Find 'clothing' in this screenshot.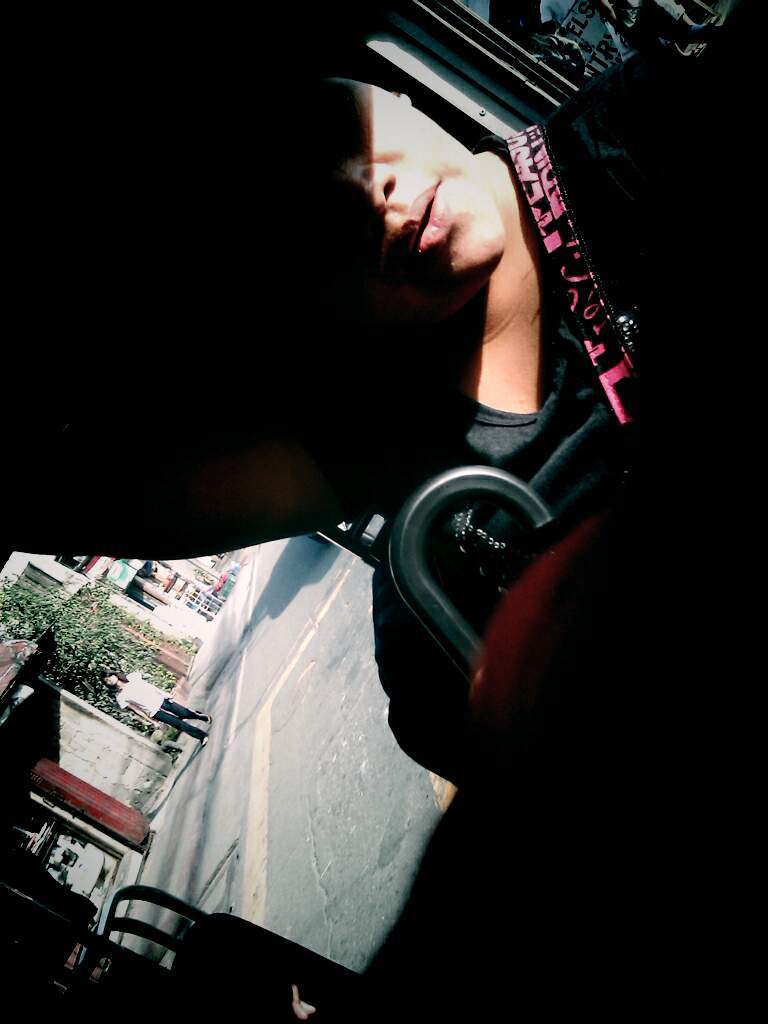
The bounding box for 'clothing' is {"x1": 111, "y1": 671, "x2": 200, "y2": 738}.
